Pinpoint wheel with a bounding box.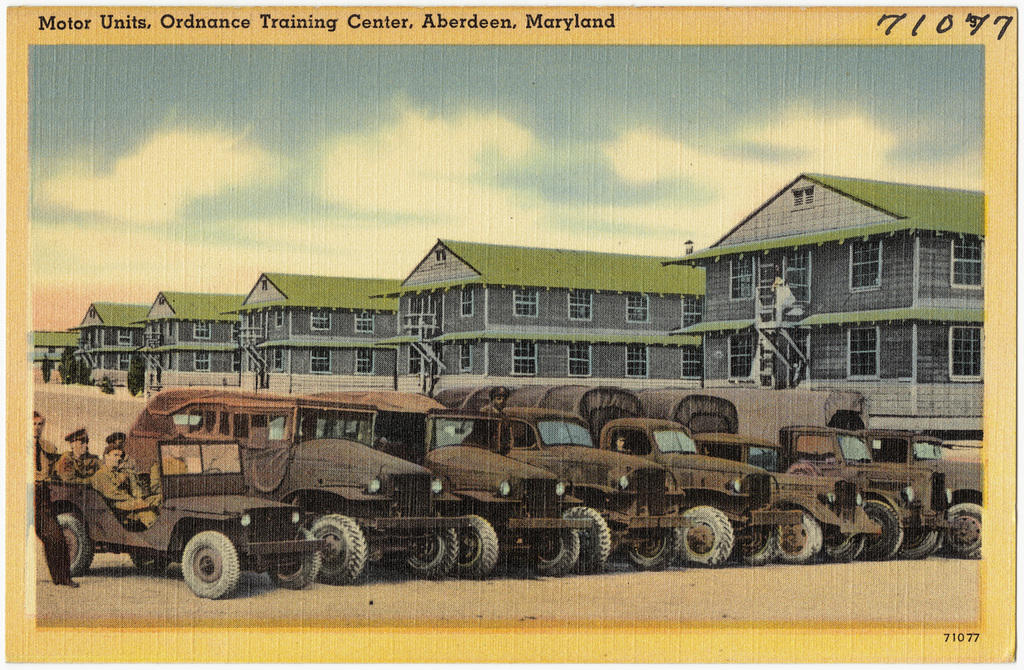
left=451, top=512, right=498, bottom=574.
